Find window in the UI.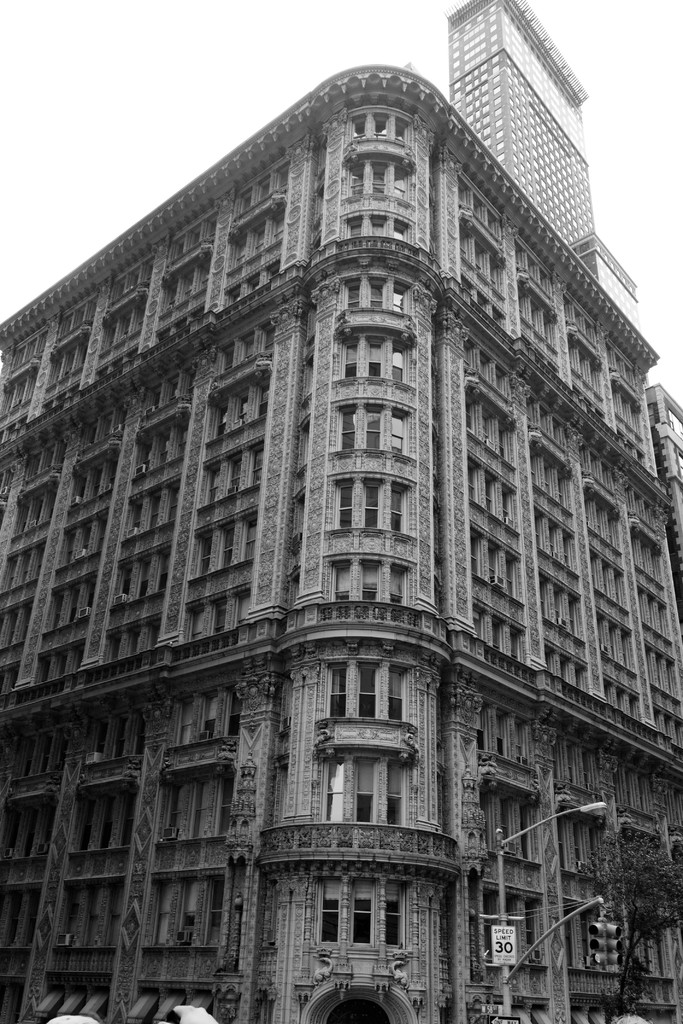
UI element at locate(629, 527, 669, 588).
